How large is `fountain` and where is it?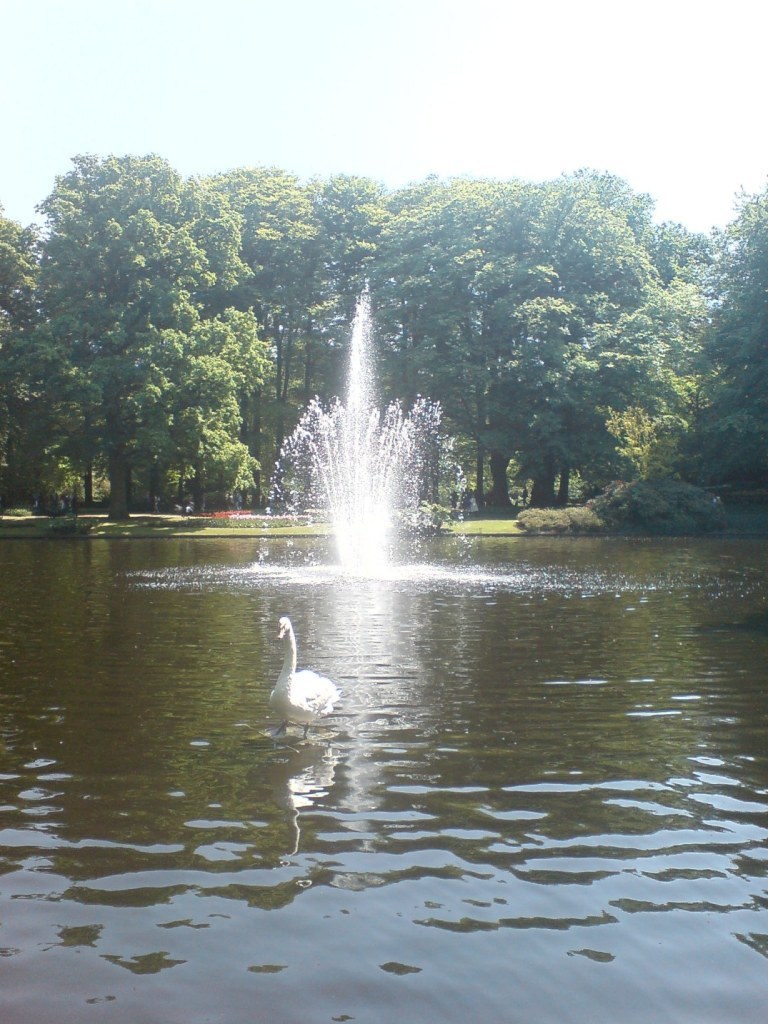
Bounding box: box(263, 291, 471, 574).
